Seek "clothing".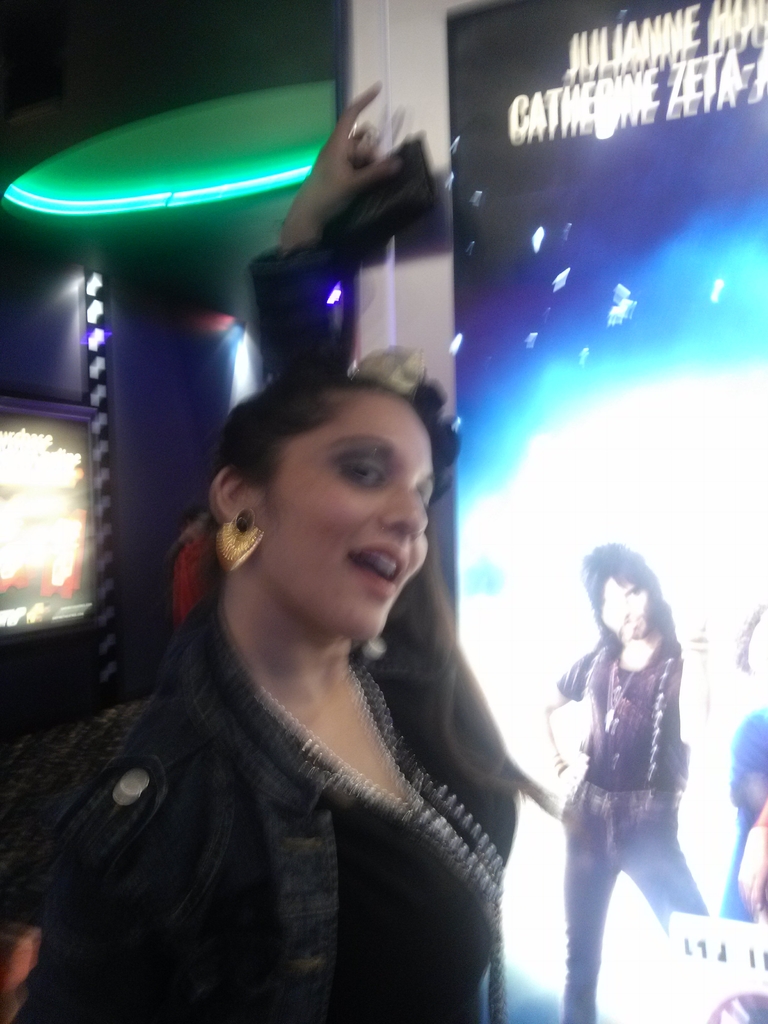
bbox=[557, 632, 721, 1023].
